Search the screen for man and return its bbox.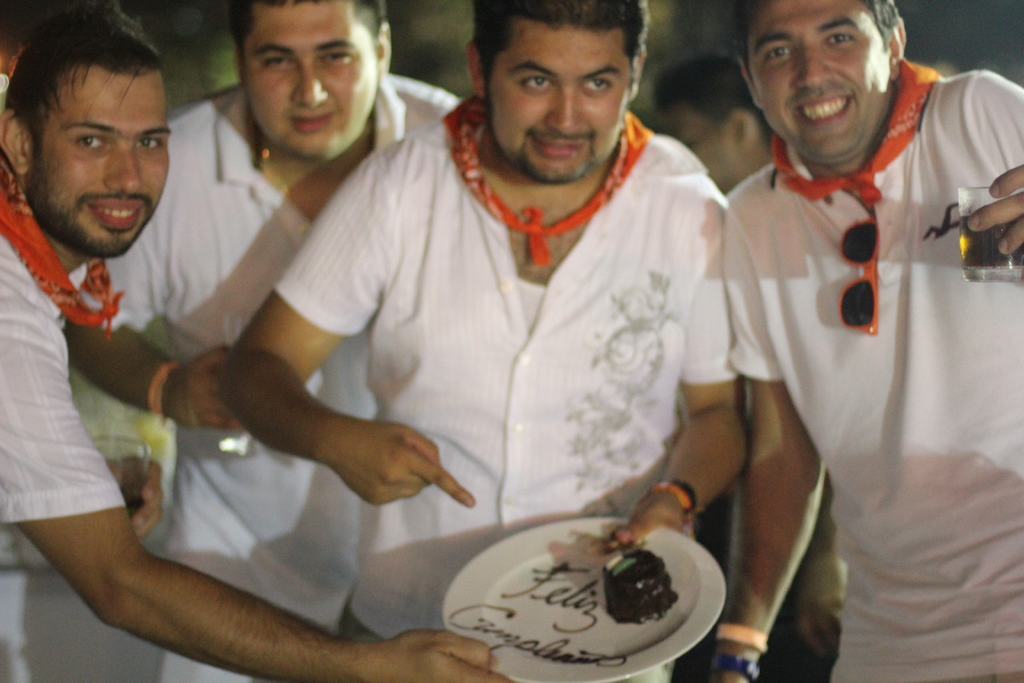
Found: <box>650,55,844,682</box>.
